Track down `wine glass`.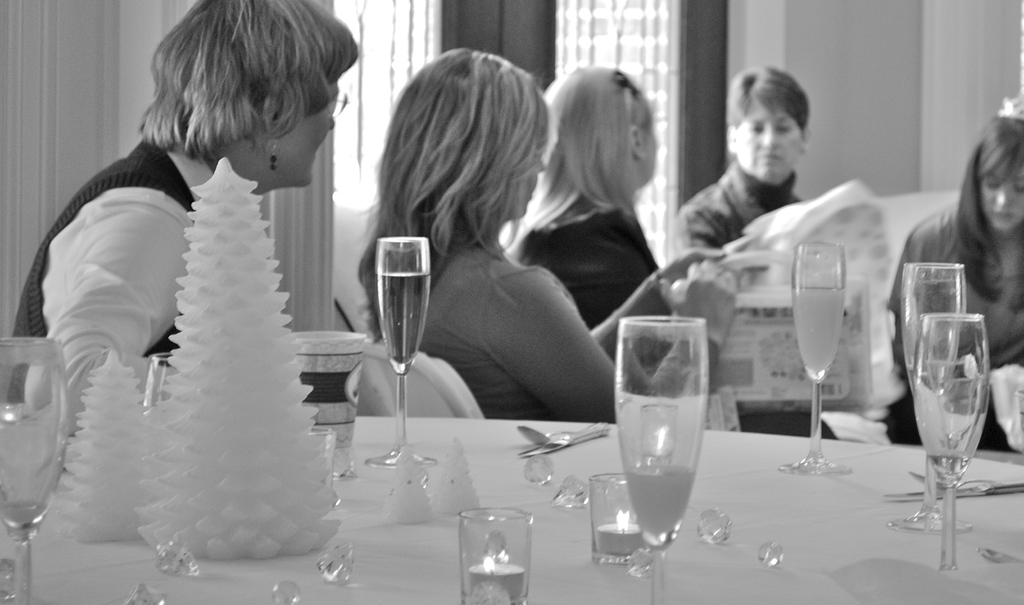
Tracked to l=897, t=259, r=976, b=528.
